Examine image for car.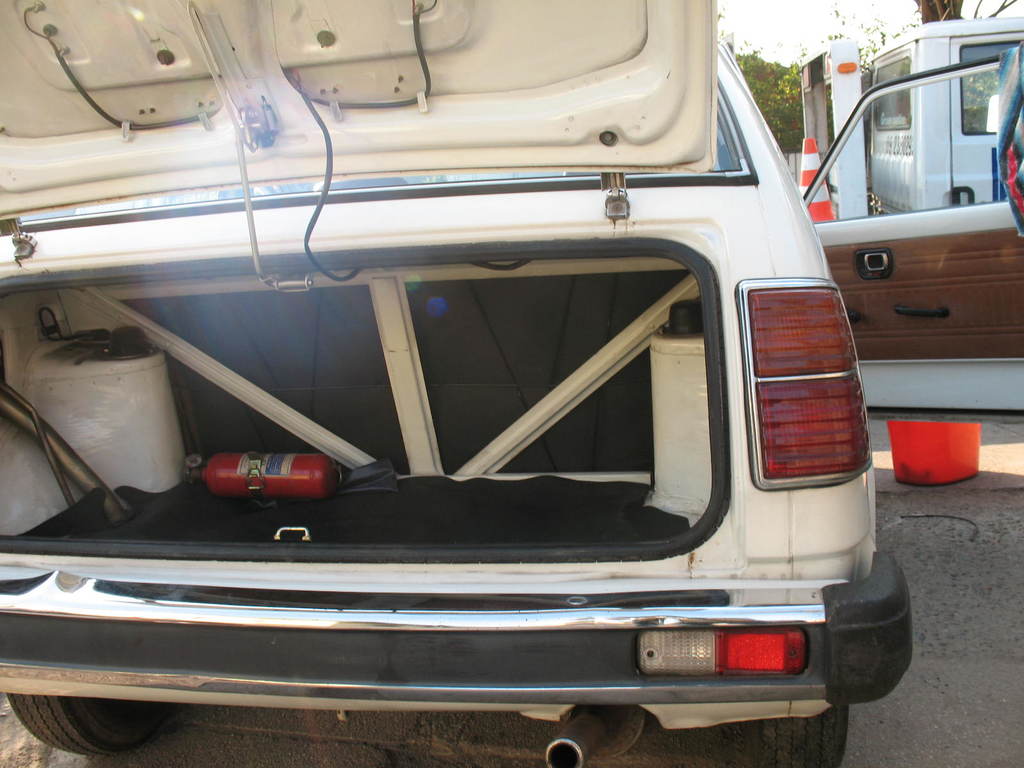
Examination result: (x1=0, y1=28, x2=861, y2=767).
